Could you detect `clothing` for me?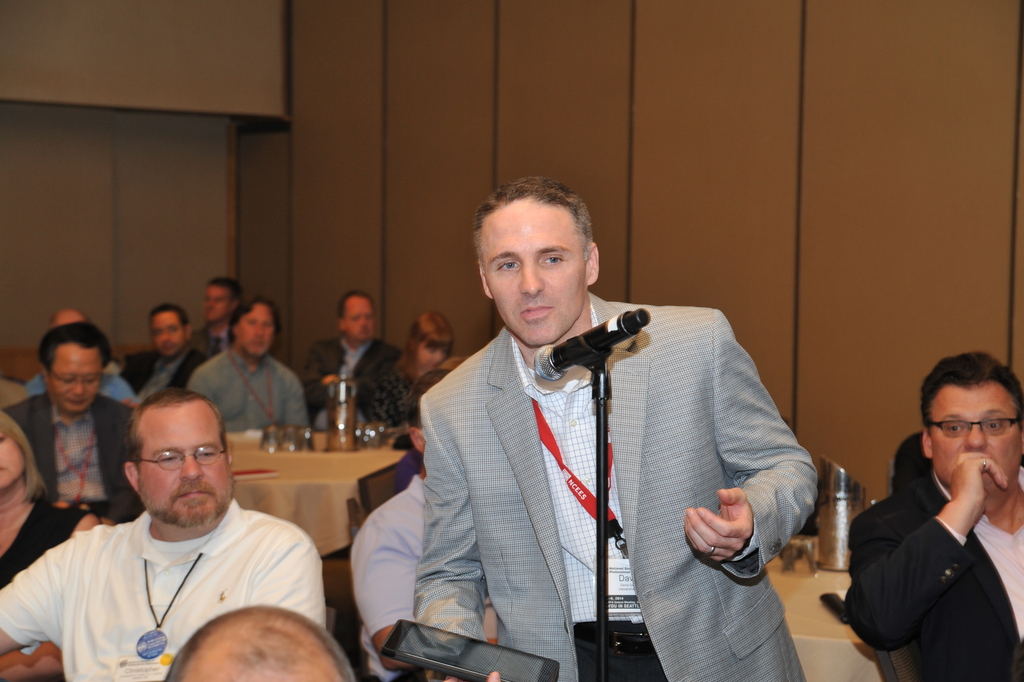
Detection result: {"left": 843, "top": 466, "right": 1023, "bottom": 681}.
